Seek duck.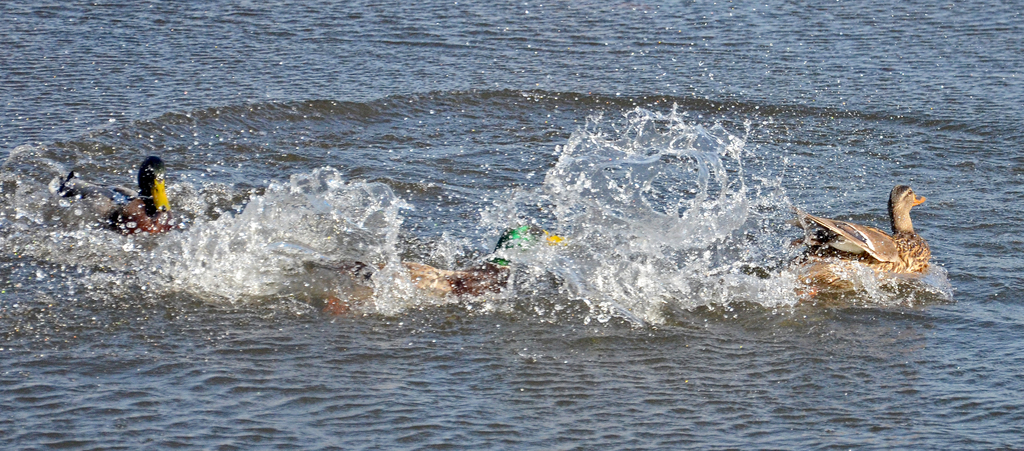
locate(58, 157, 188, 261).
